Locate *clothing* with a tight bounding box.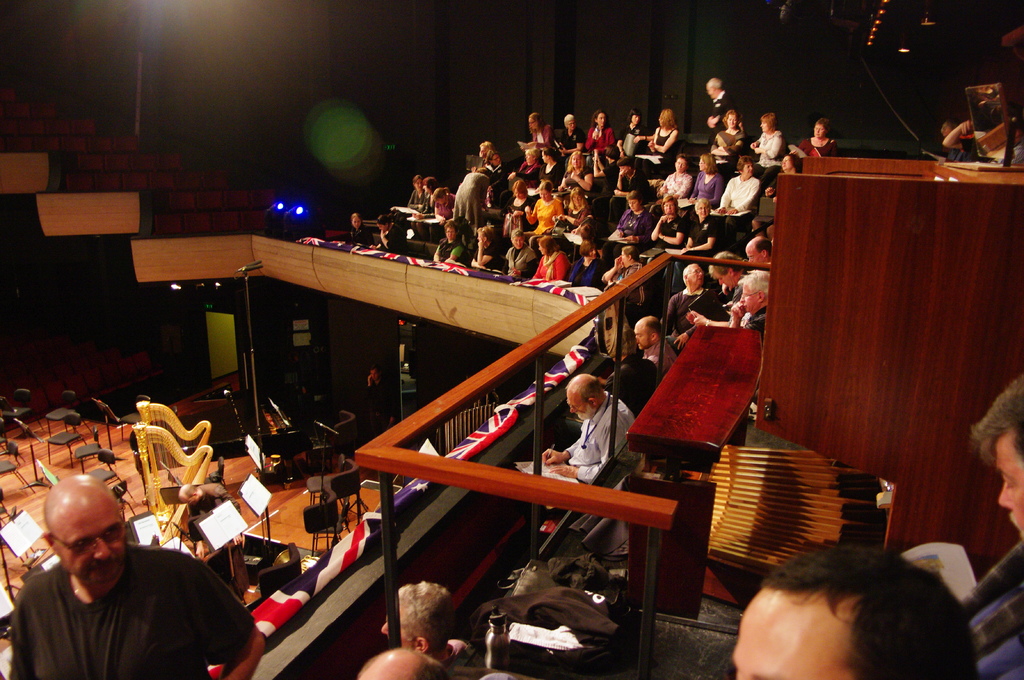
<bbox>448, 172, 494, 227</bbox>.
